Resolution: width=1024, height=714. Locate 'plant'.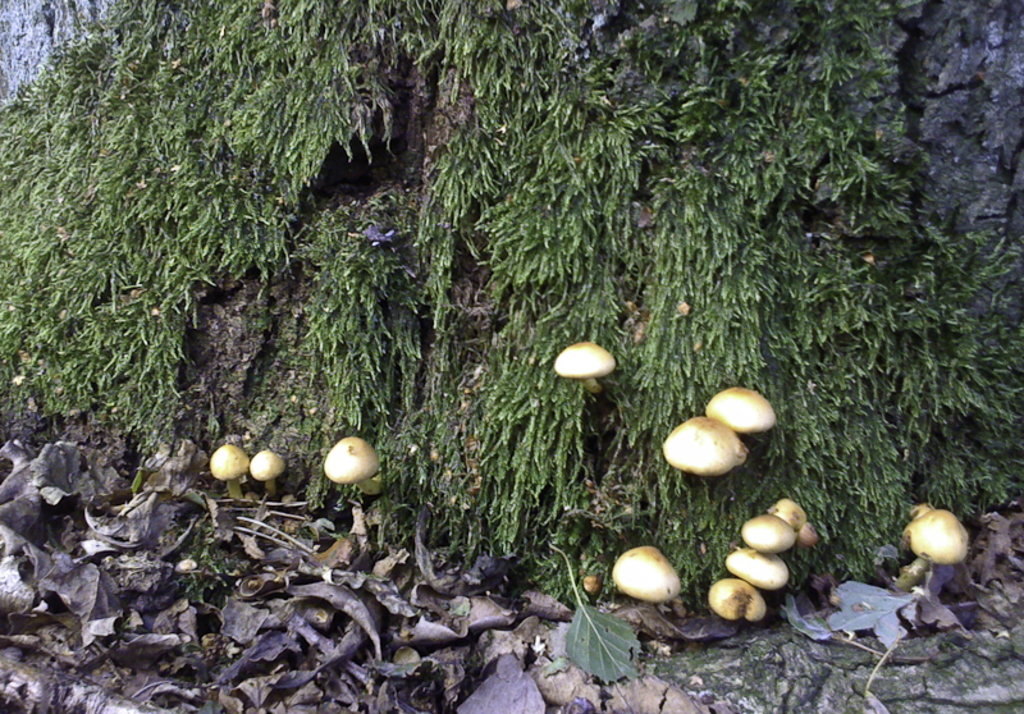
detection(200, 443, 252, 499).
